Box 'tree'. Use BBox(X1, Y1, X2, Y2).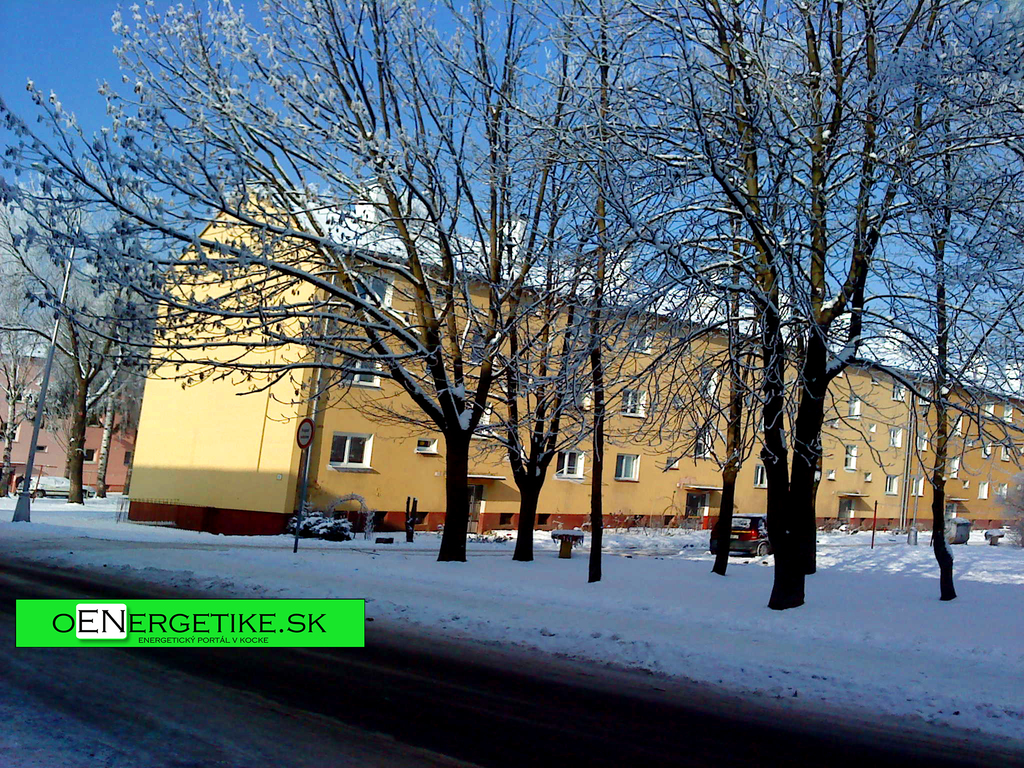
BBox(1001, 461, 1023, 547).
